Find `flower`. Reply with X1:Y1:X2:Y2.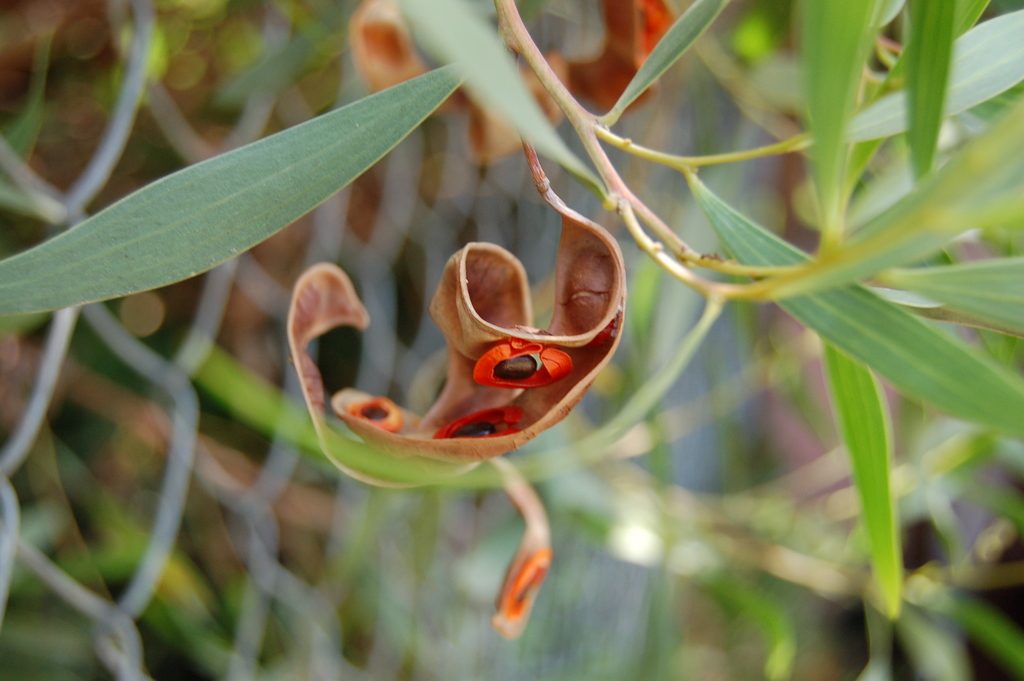
350:0:683:163.
